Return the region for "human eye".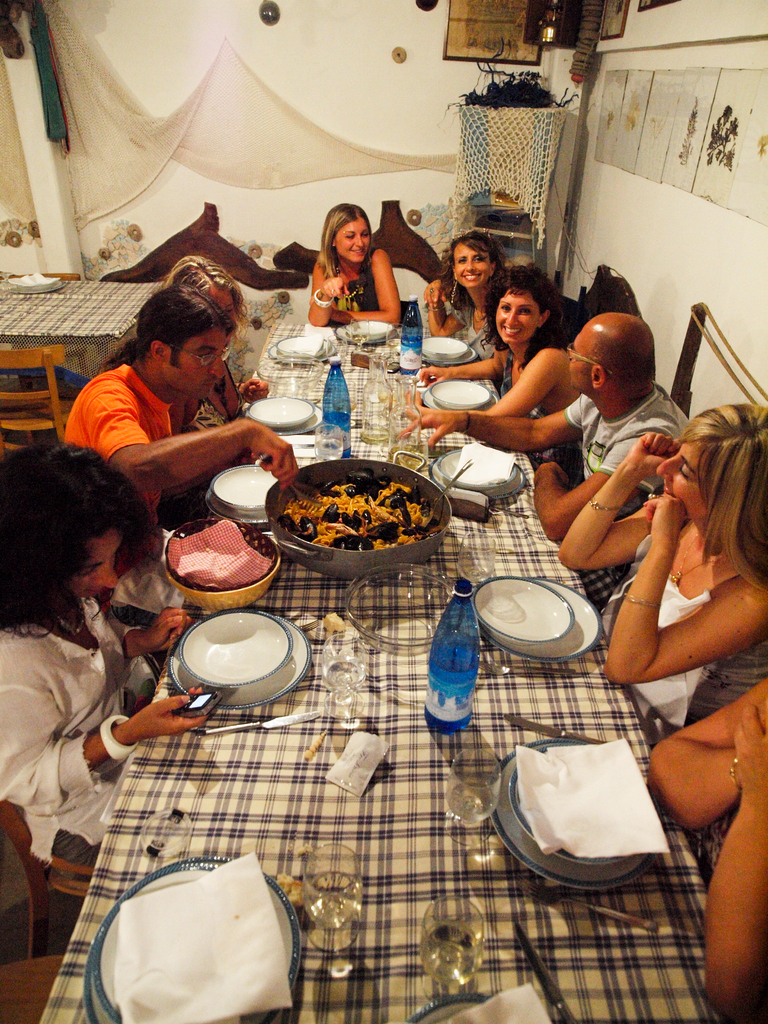
x1=196, y1=351, x2=211, y2=359.
